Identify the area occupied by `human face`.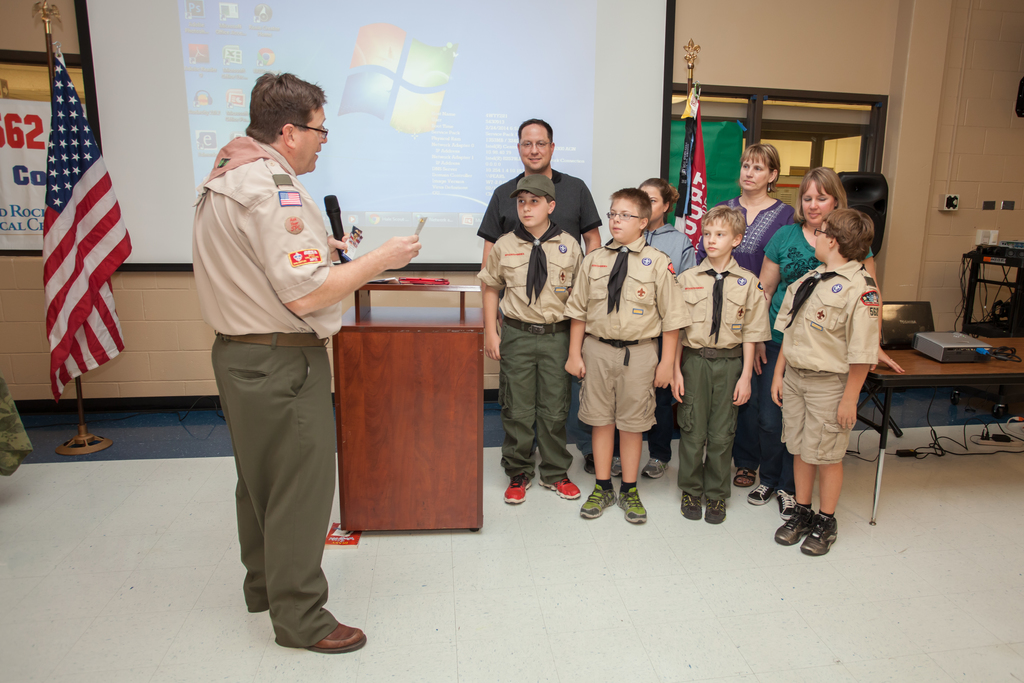
Area: Rect(297, 103, 328, 173).
